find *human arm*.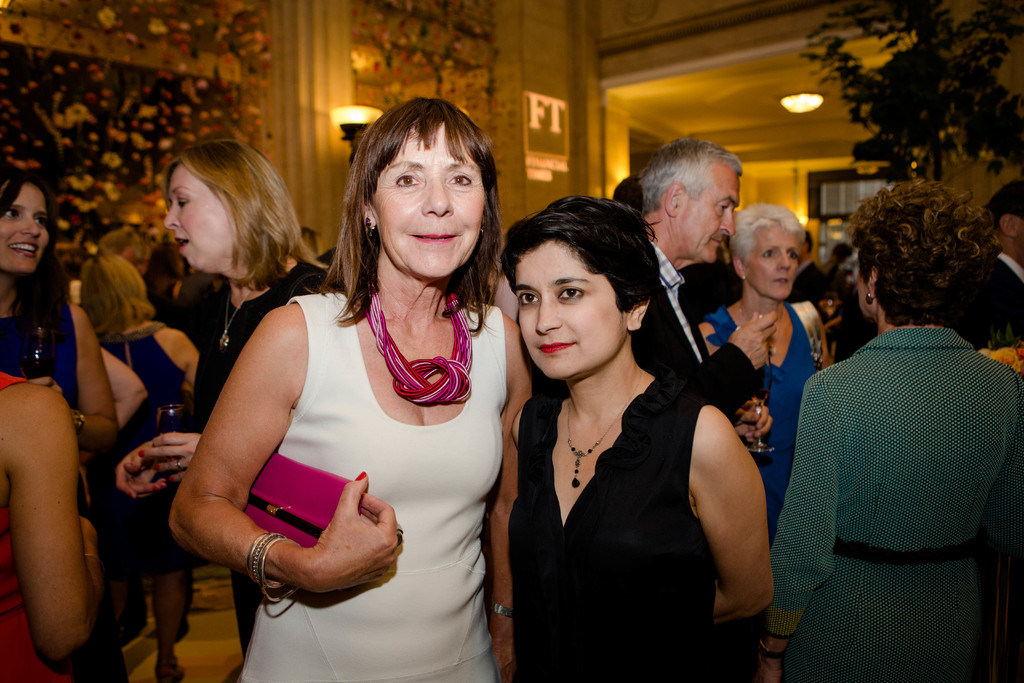
x1=482 y1=299 x2=527 y2=682.
